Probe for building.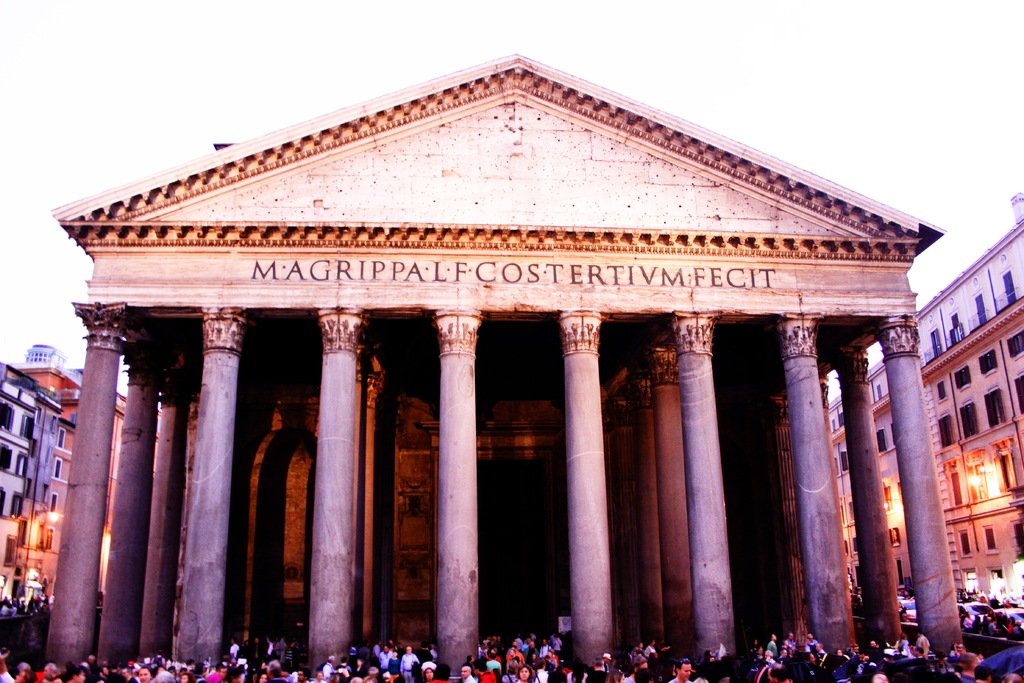
Probe result: pyautogui.locateOnScreen(0, 342, 136, 619).
